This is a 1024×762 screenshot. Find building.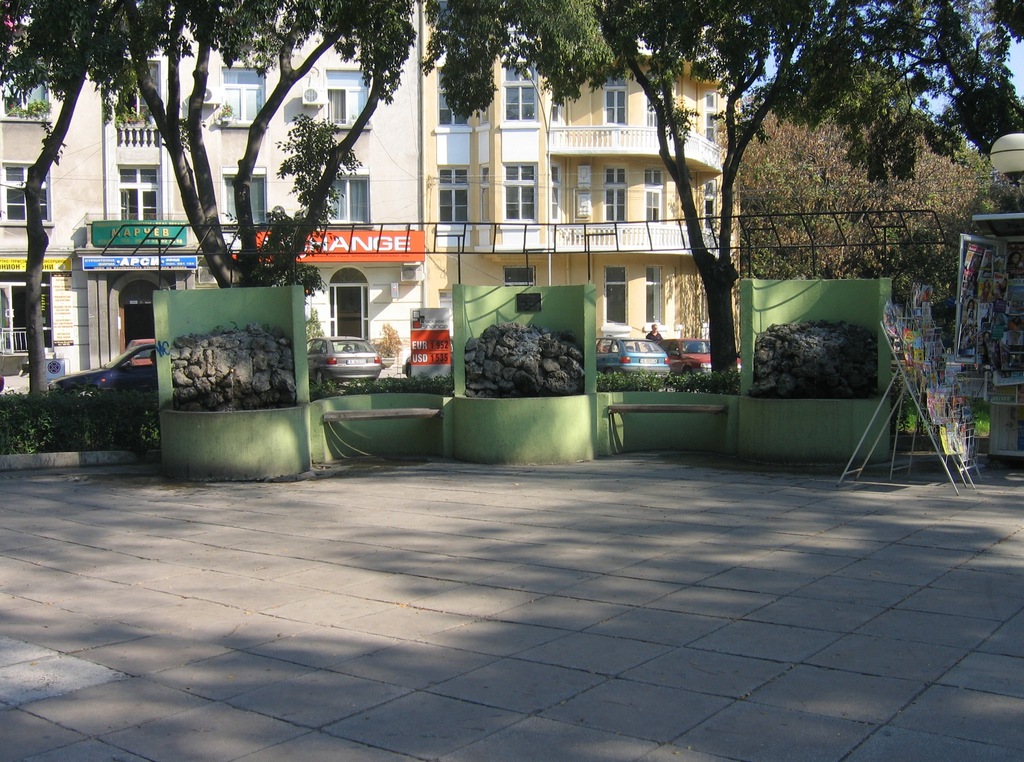
Bounding box: 0, 0, 124, 378.
